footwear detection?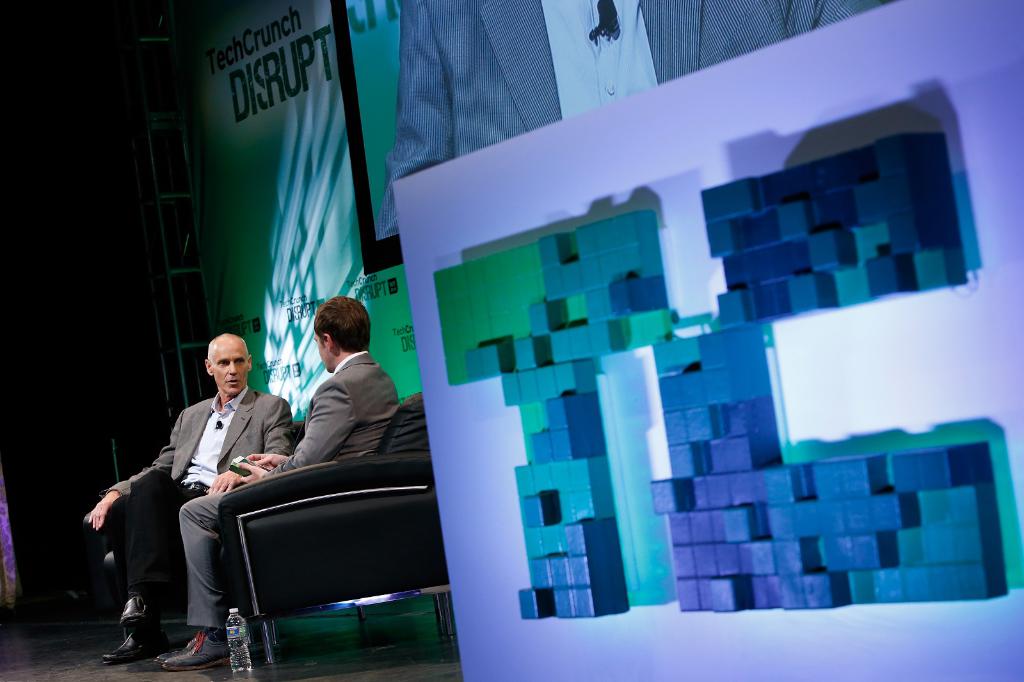
{"left": 102, "top": 583, "right": 172, "bottom": 662}
